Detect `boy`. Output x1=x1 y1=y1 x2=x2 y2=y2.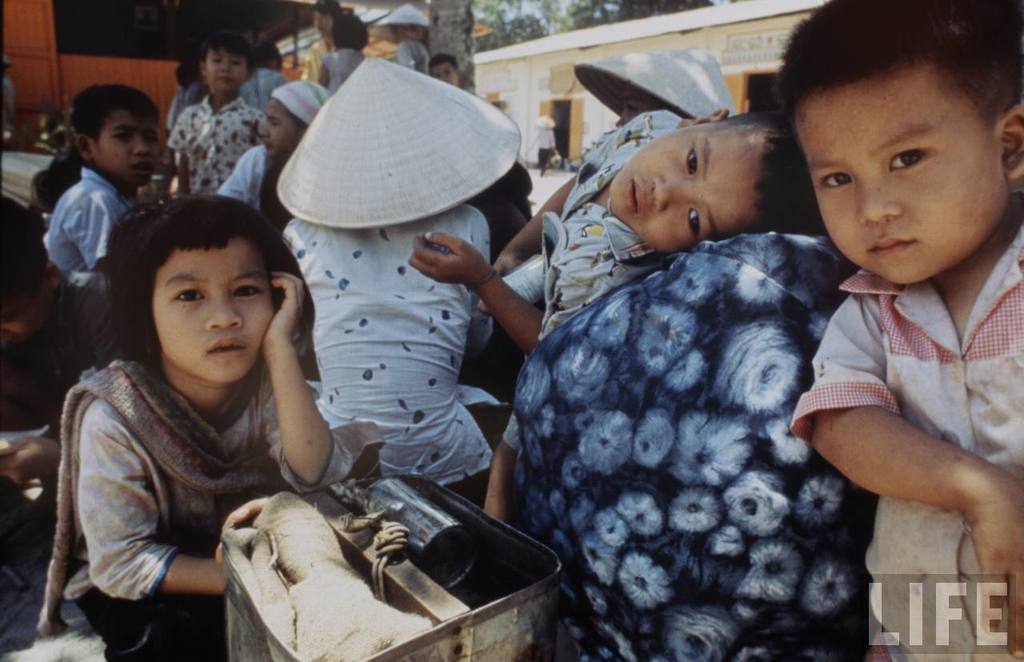
x1=0 y1=192 x2=137 y2=504.
